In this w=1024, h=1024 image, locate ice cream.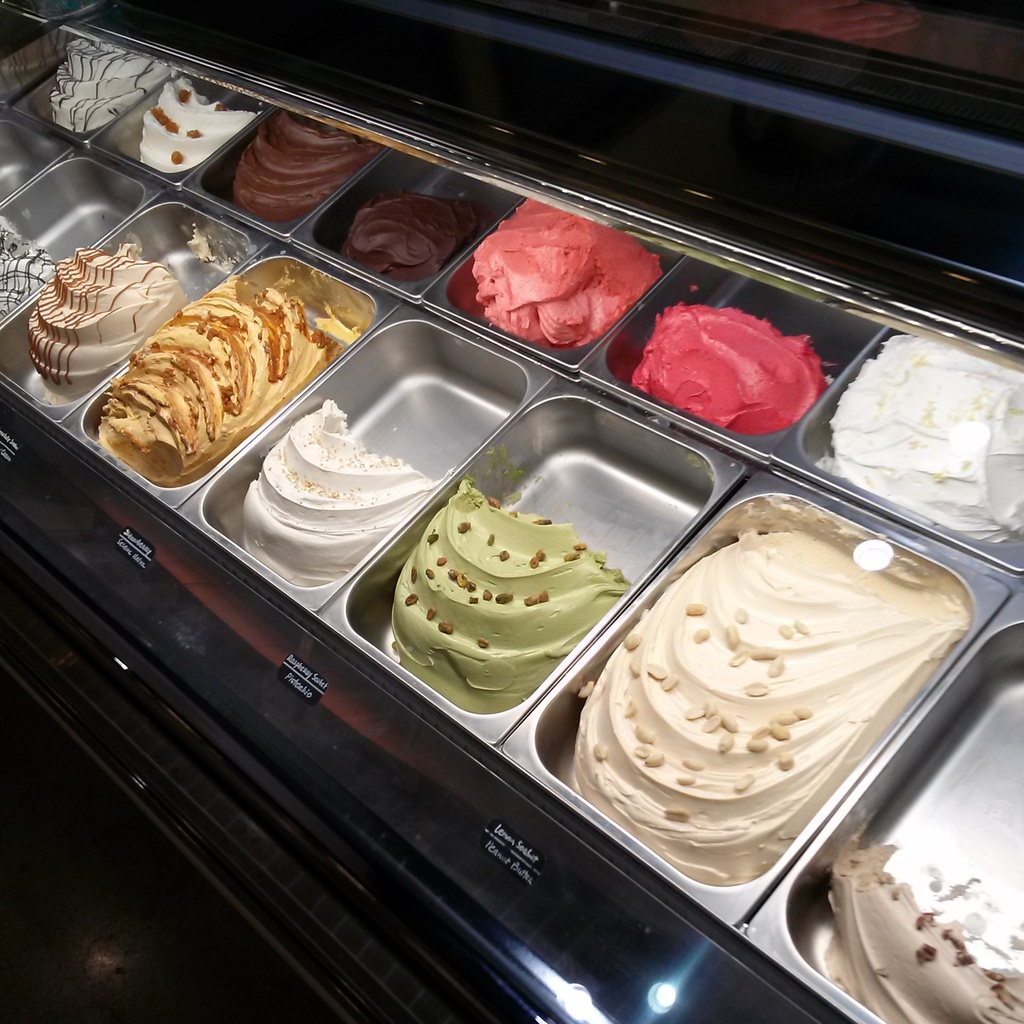
Bounding box: <region>794, 824, 1023, 1023</region>.
